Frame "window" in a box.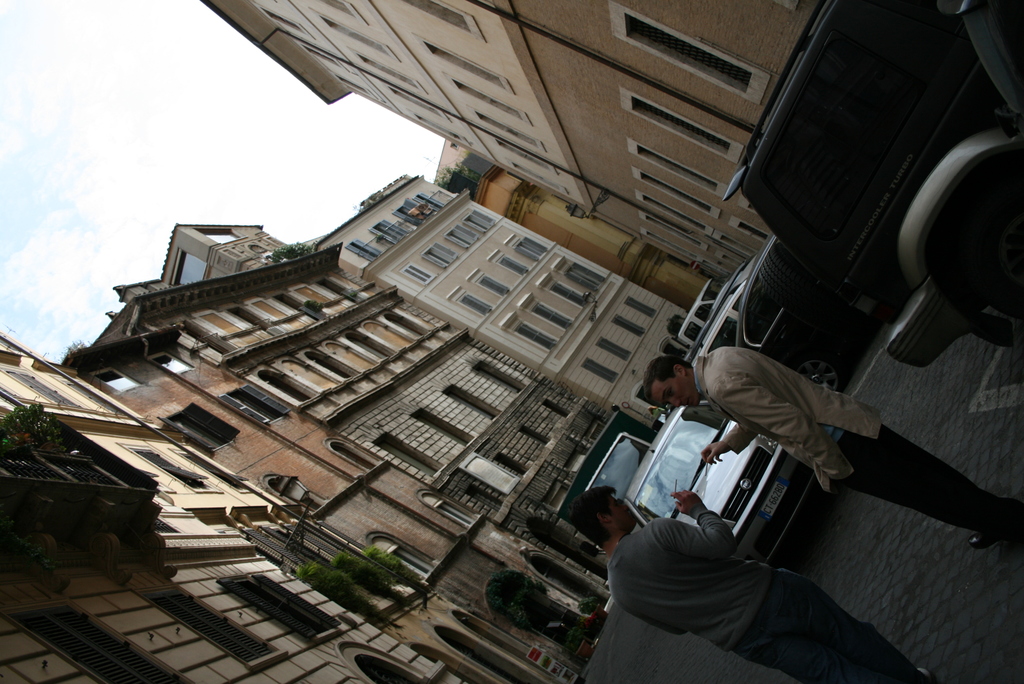
select_region(348, 238, 379, 259).
